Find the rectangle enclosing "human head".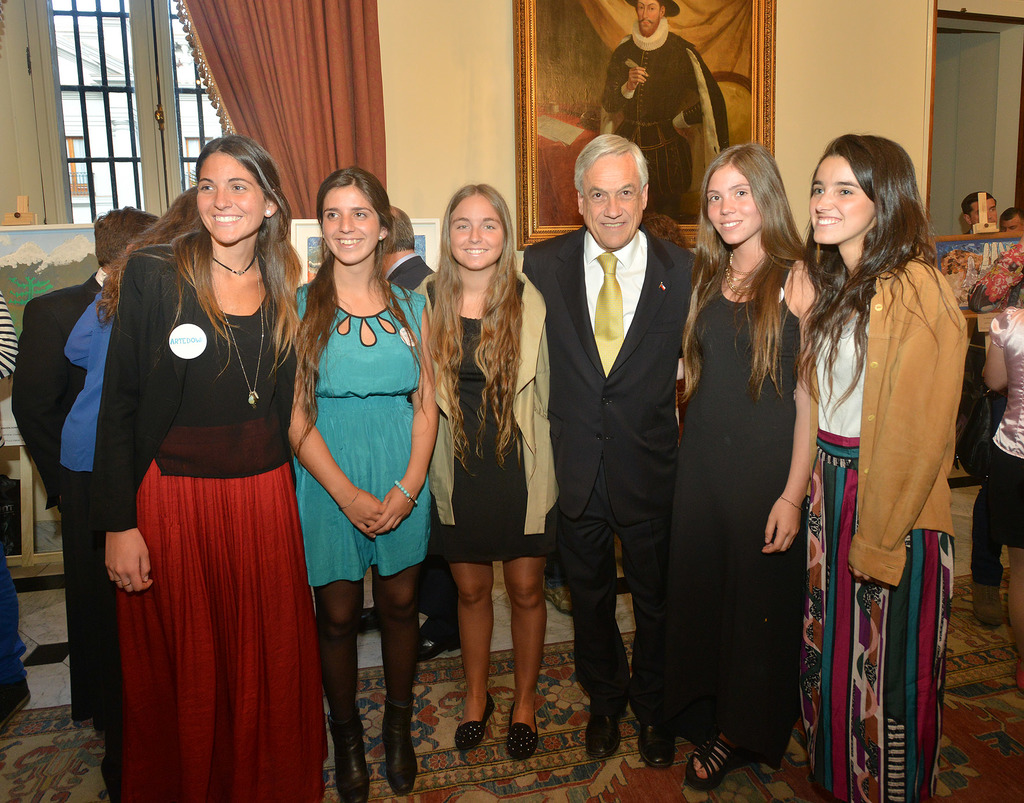
rect(93, 205, 159, 271).
